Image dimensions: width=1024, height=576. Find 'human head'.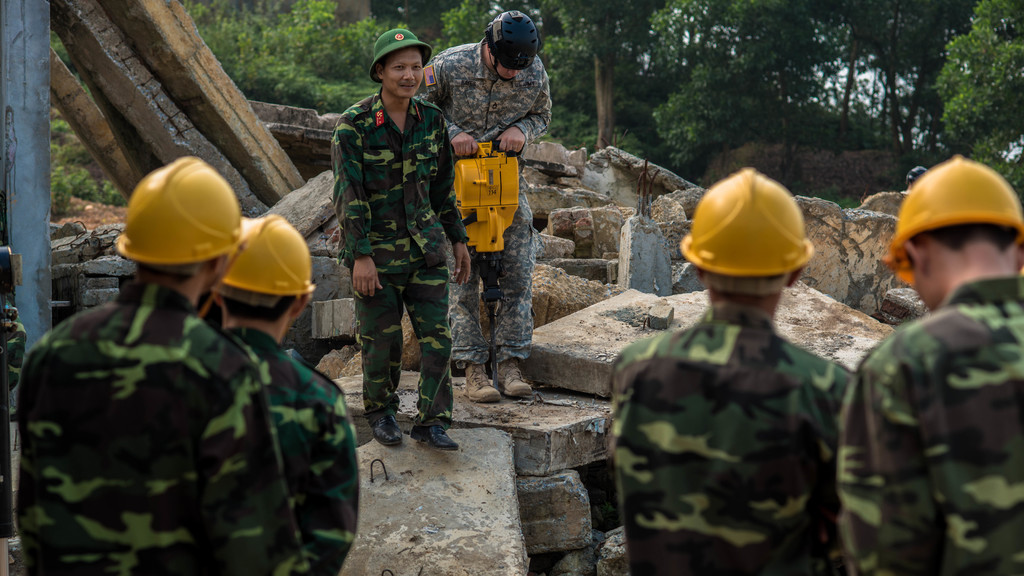
{"x1": 884, "y1": 153, "x2": 1023, "y2": 313}.
